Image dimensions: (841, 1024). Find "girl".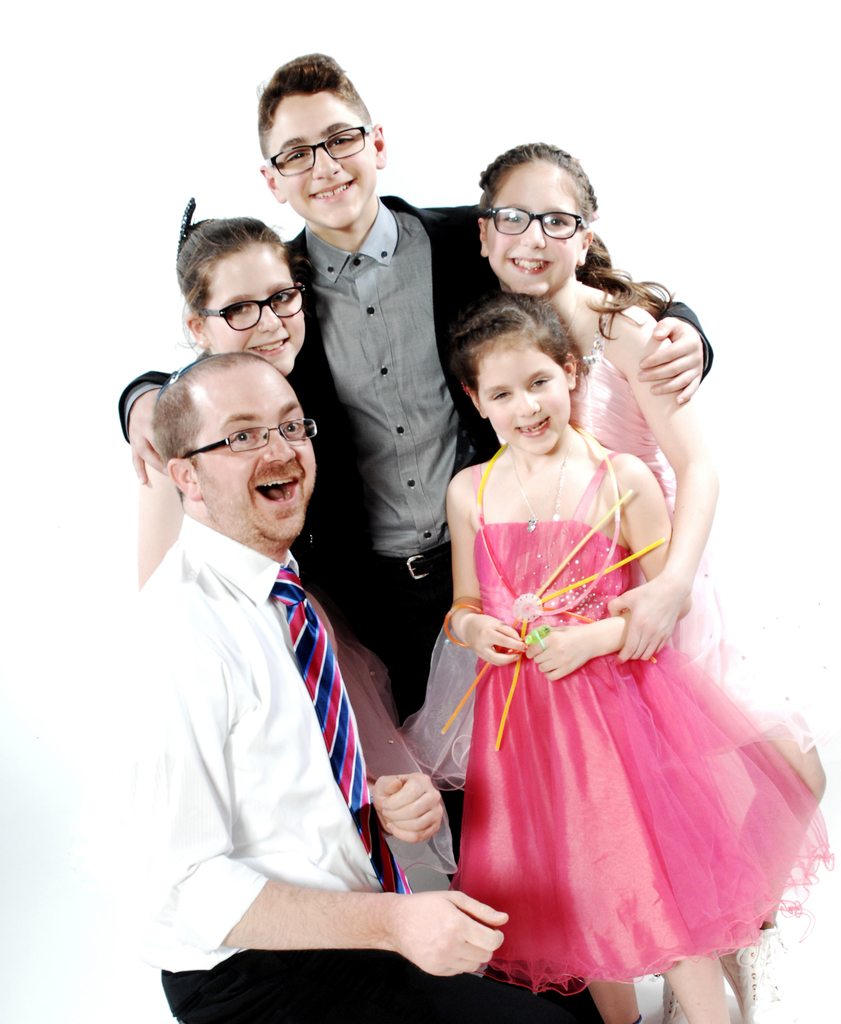
471 141 783 1023.
